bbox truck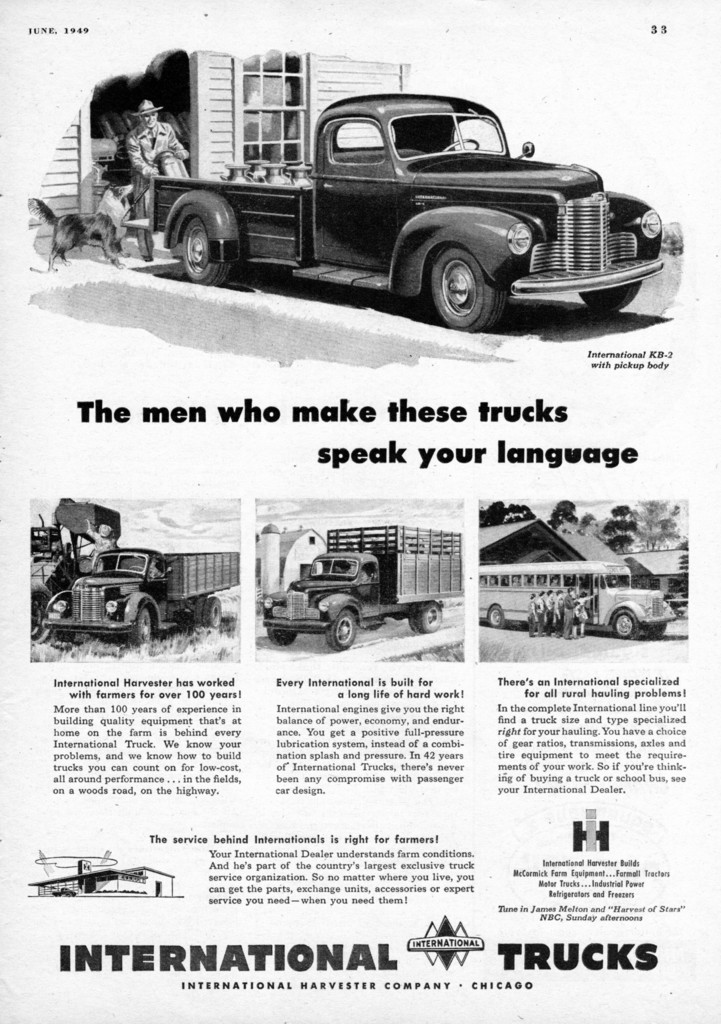
[x1=76, y1=63, x2=689, y2=318]
